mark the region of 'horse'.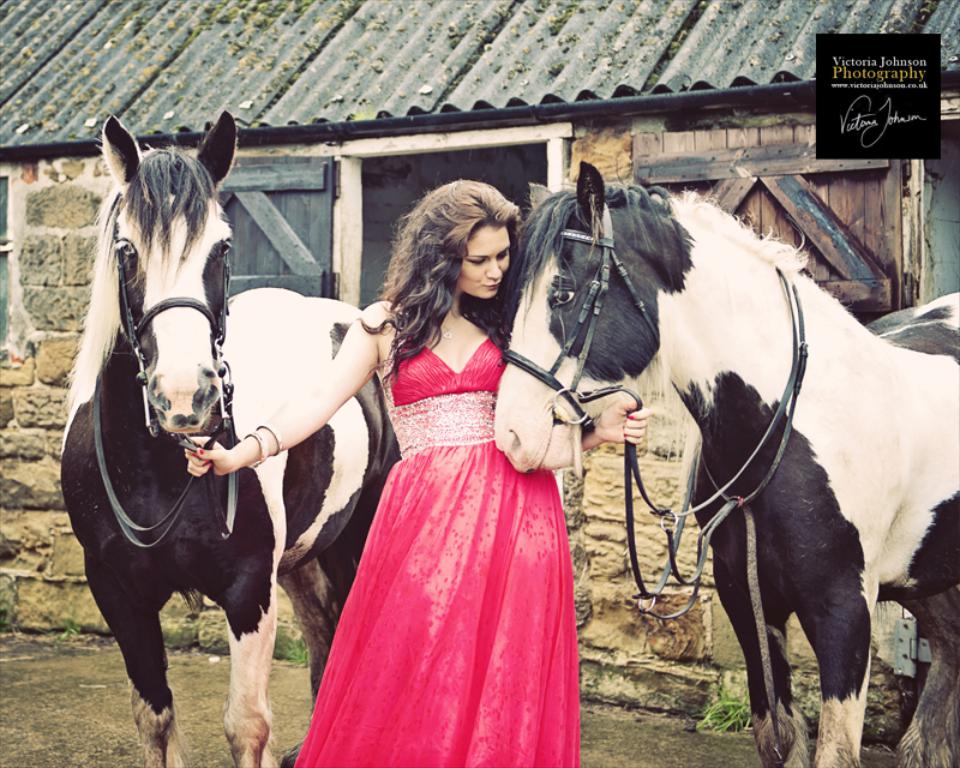
Region: [left=493, top=157, right=959, bottom=767].
